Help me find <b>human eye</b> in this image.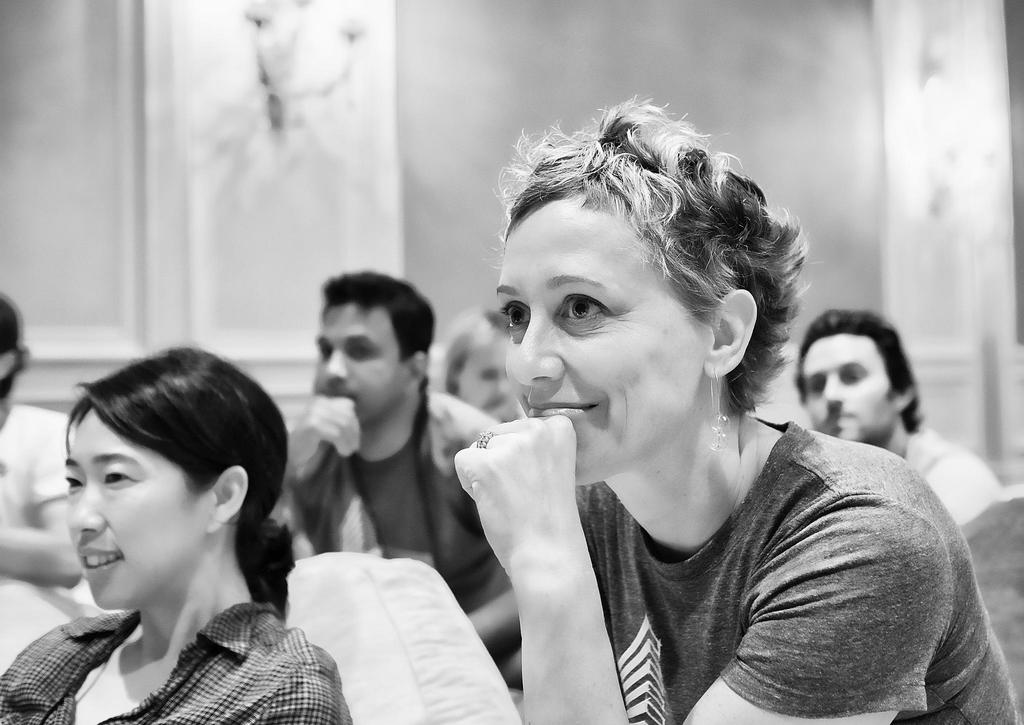
Found it: 499,295,535,338.
